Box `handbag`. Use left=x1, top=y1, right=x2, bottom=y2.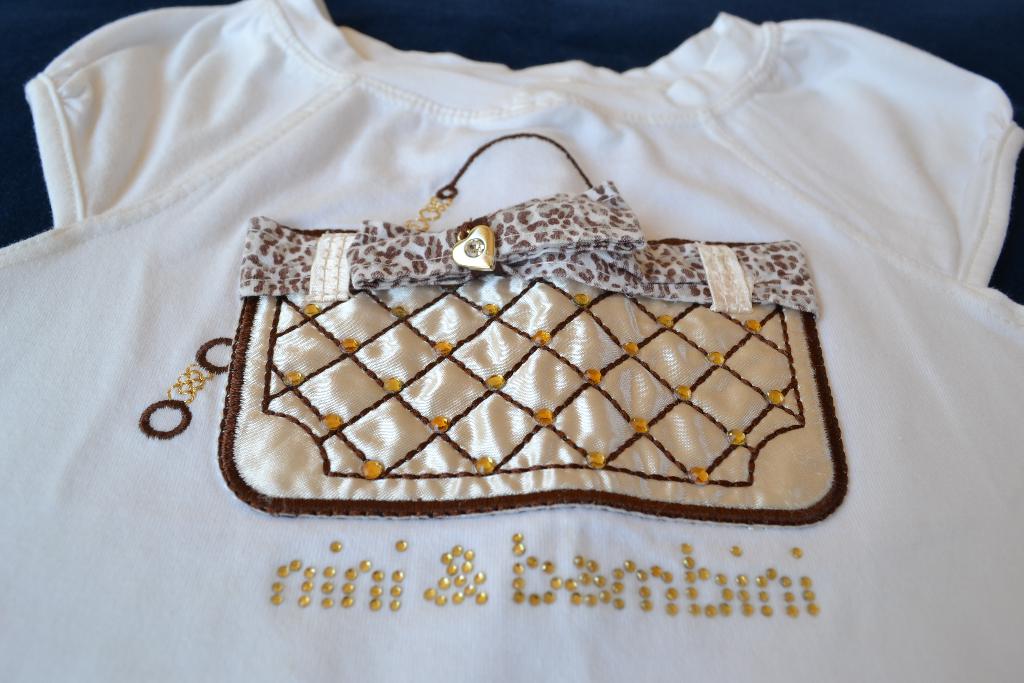
left=134, top=133, right=853, bottom=534.
